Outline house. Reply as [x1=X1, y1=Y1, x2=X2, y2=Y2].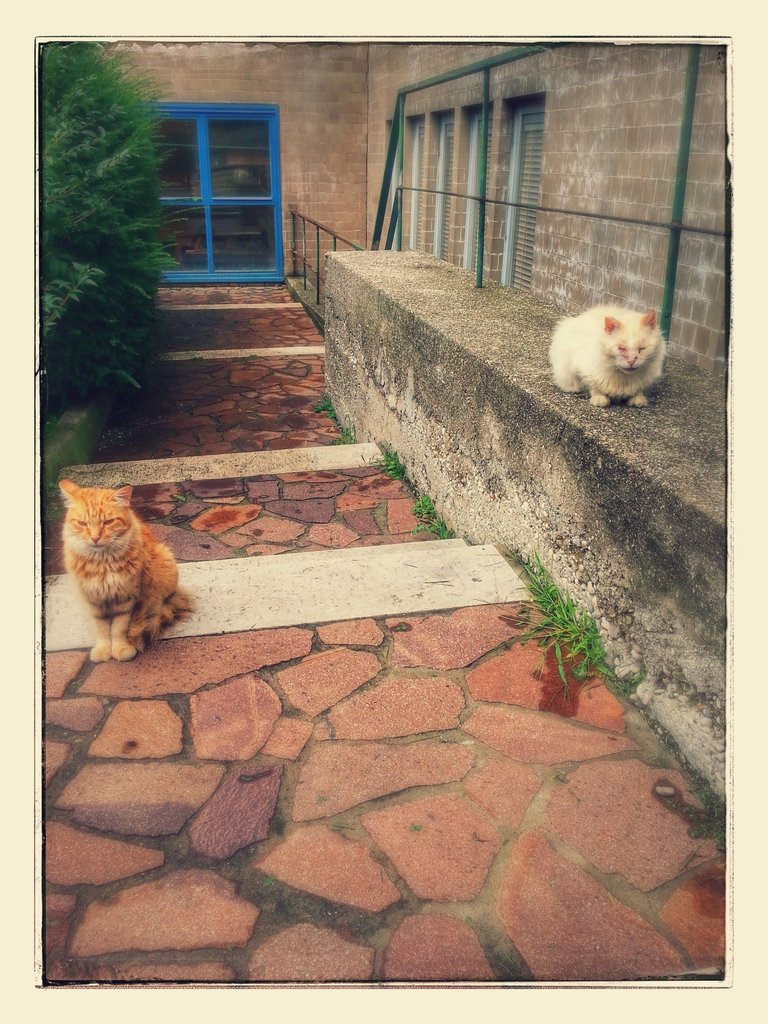
[x1=42, y1=40, x2=767, y2=806].
